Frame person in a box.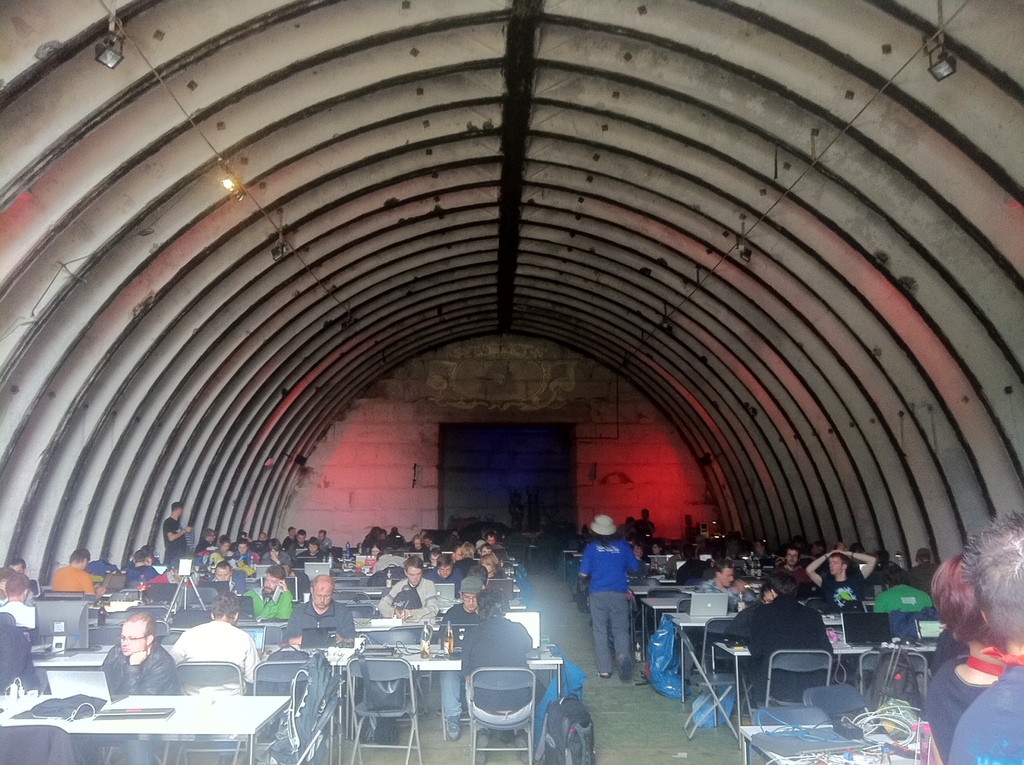
Rect(701, 563, 758, 610).
